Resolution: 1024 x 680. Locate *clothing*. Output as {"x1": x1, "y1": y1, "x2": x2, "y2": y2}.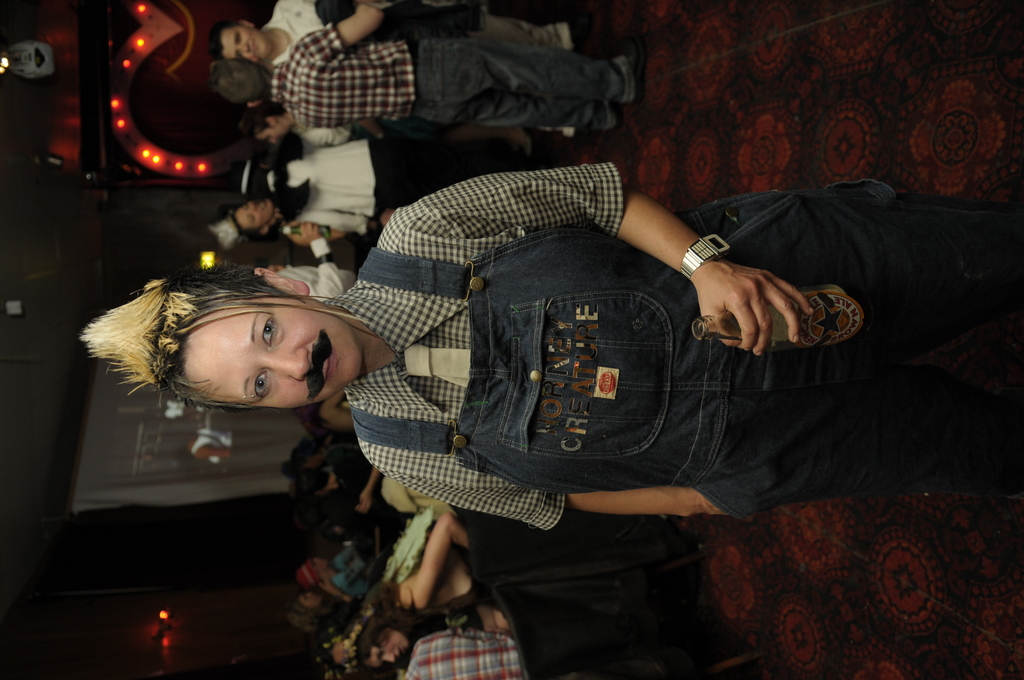
{"x1": 282, "y1": 37, "x2": 601, "y2": 135}.
